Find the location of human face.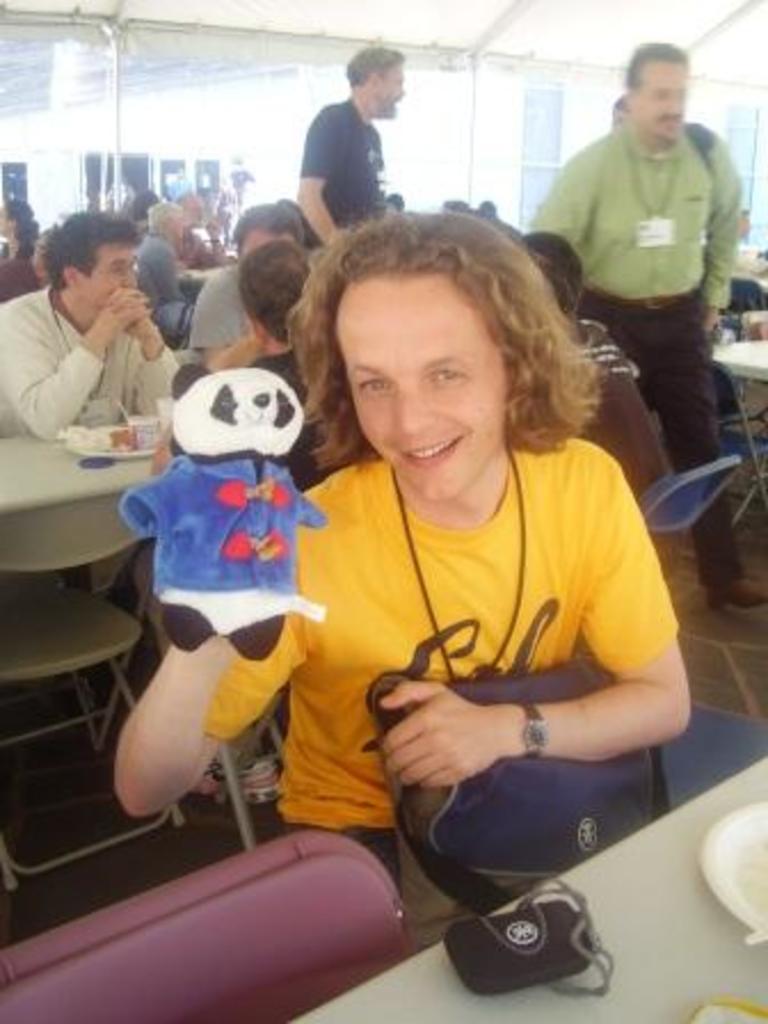
Location: 633,66,688,130.
